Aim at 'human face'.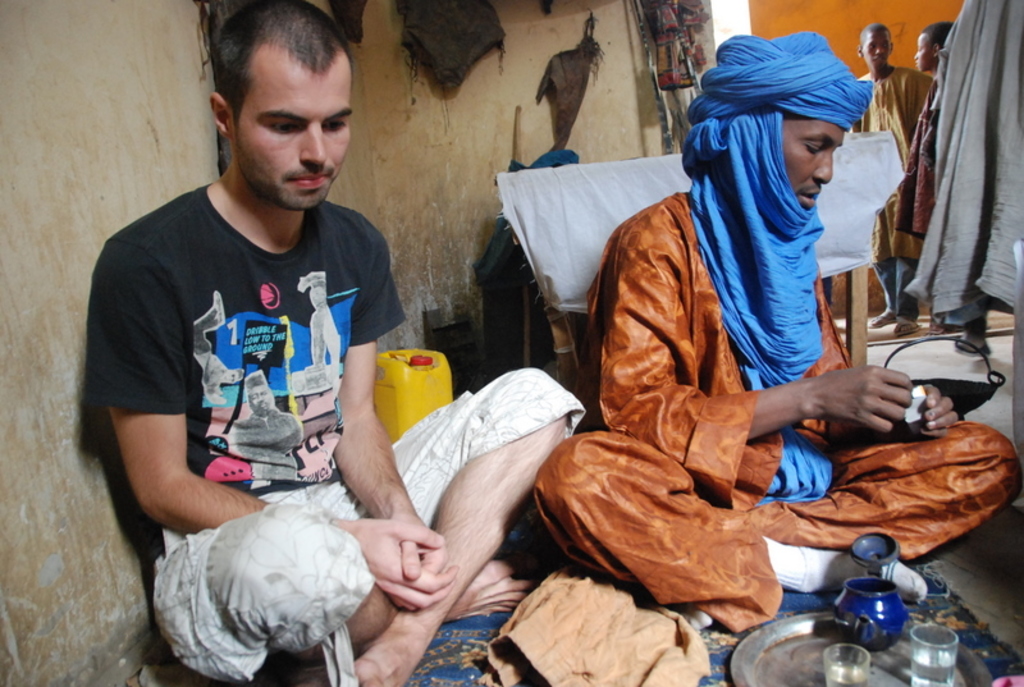
Aimed at 237 67 349 207.
